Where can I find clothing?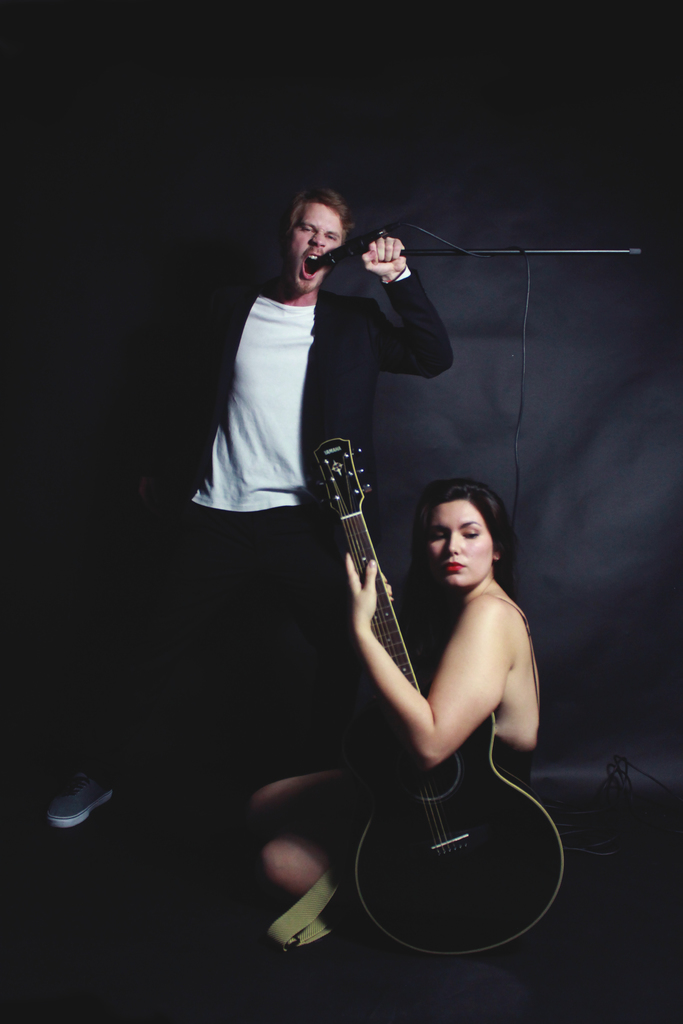
You can find it at {"x1": 102, "y1": 264, "x2": 456, "y2": 760}.
